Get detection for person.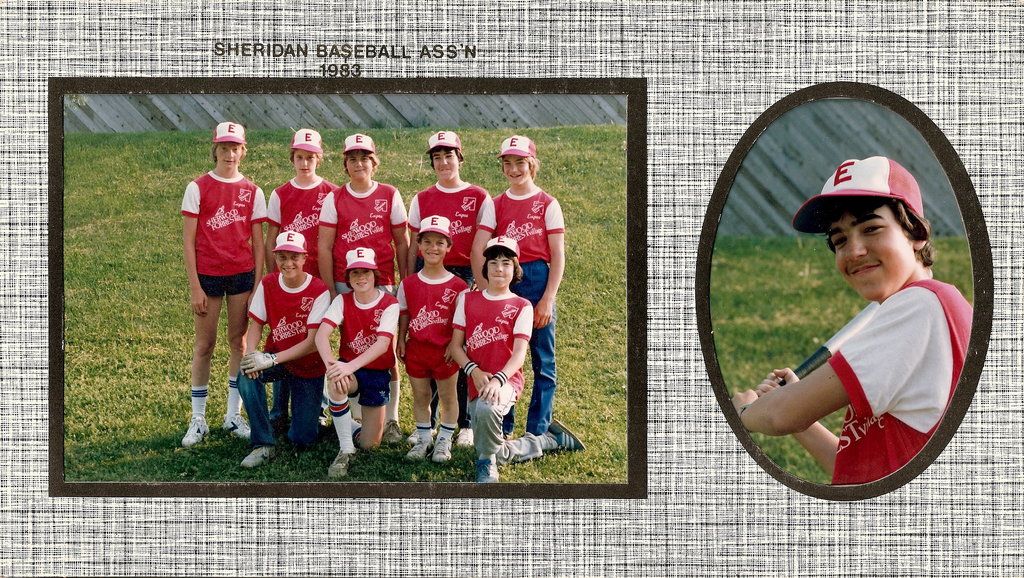
Detection: {"left": 401, "top": 210, "right": 470, "bottom": 462}.
